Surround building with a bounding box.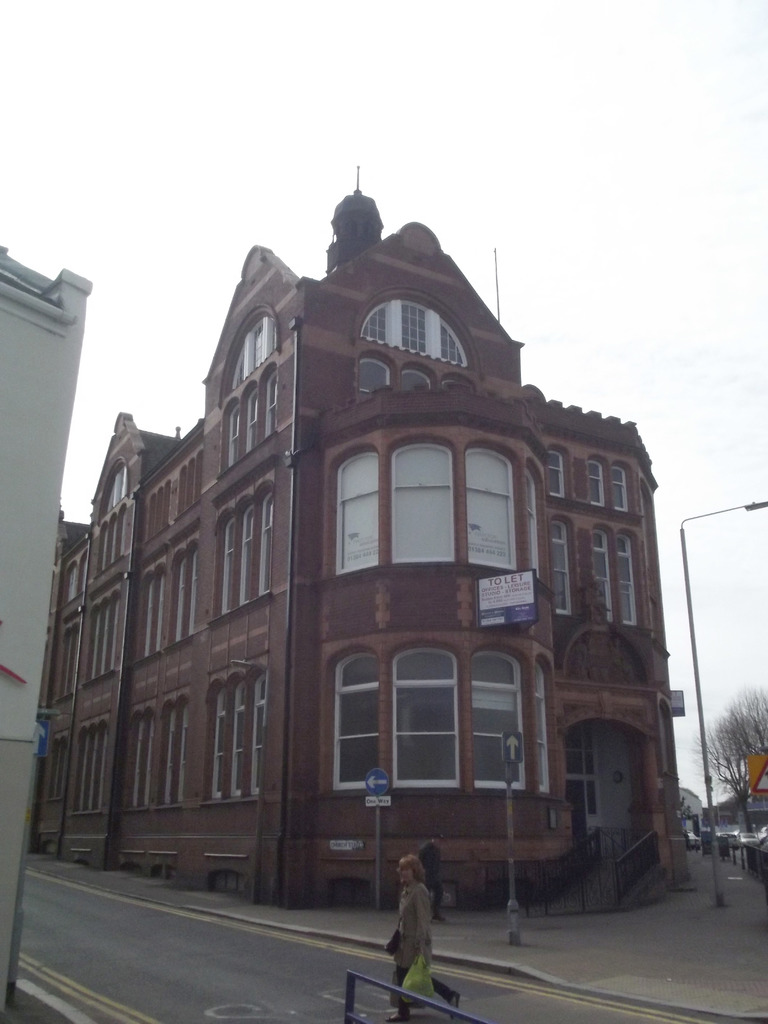
{"left": 0, "top": 242, "right": 95, "bottom": 1013}.
